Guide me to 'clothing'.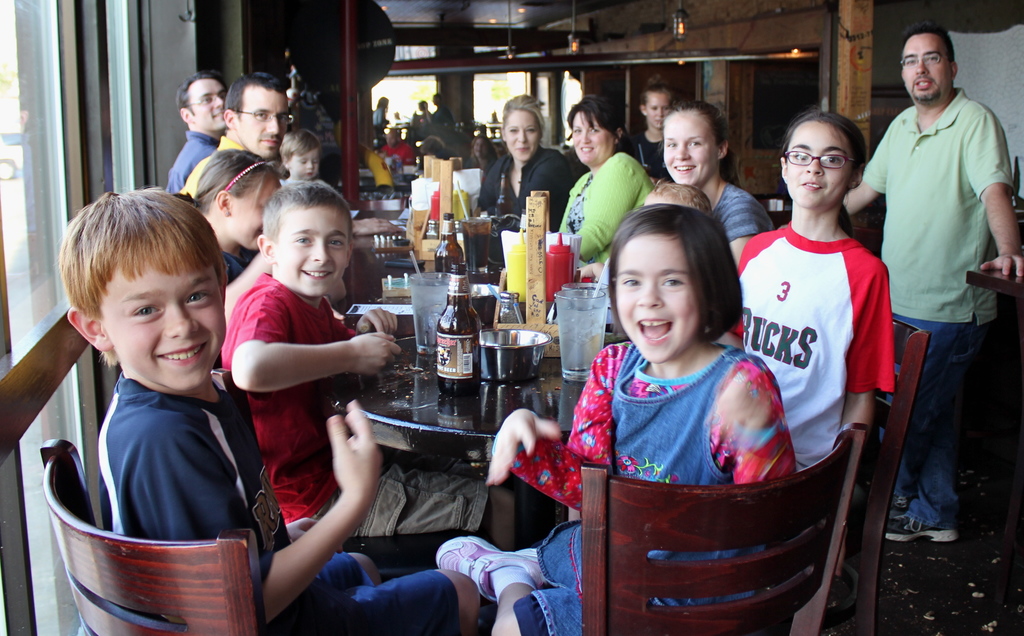
Guidance: bbox(491, 339, 799, 635).
